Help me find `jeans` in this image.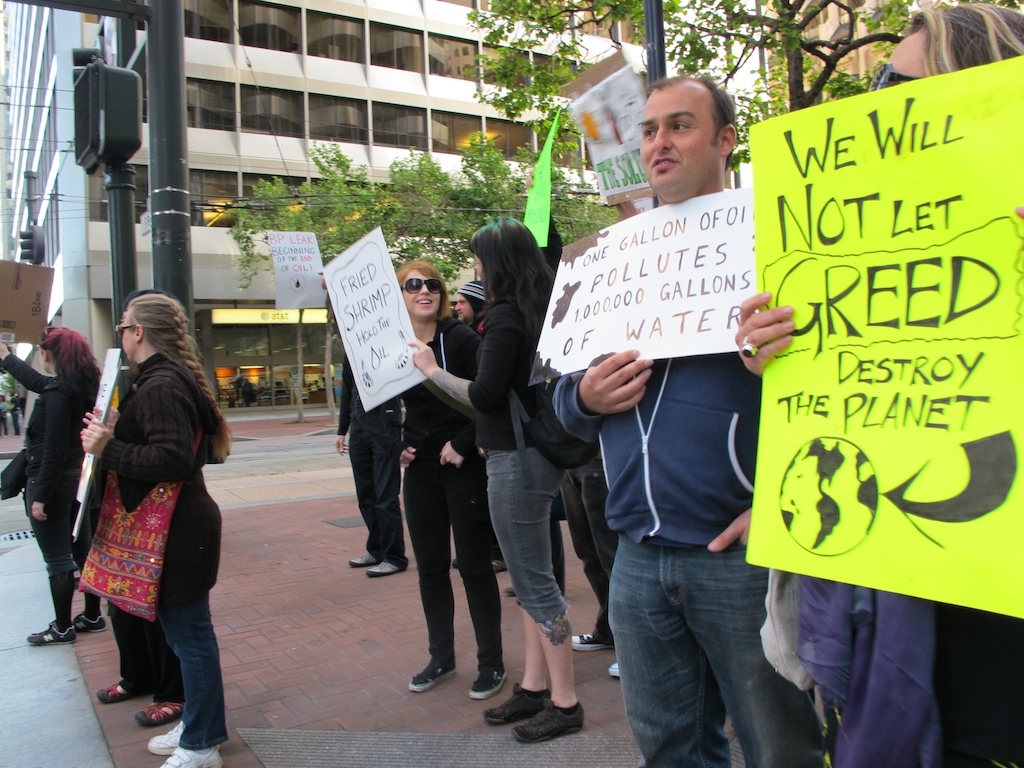
Found it: pyautogui.locateOnScreen(598, 533, 803, 767).
